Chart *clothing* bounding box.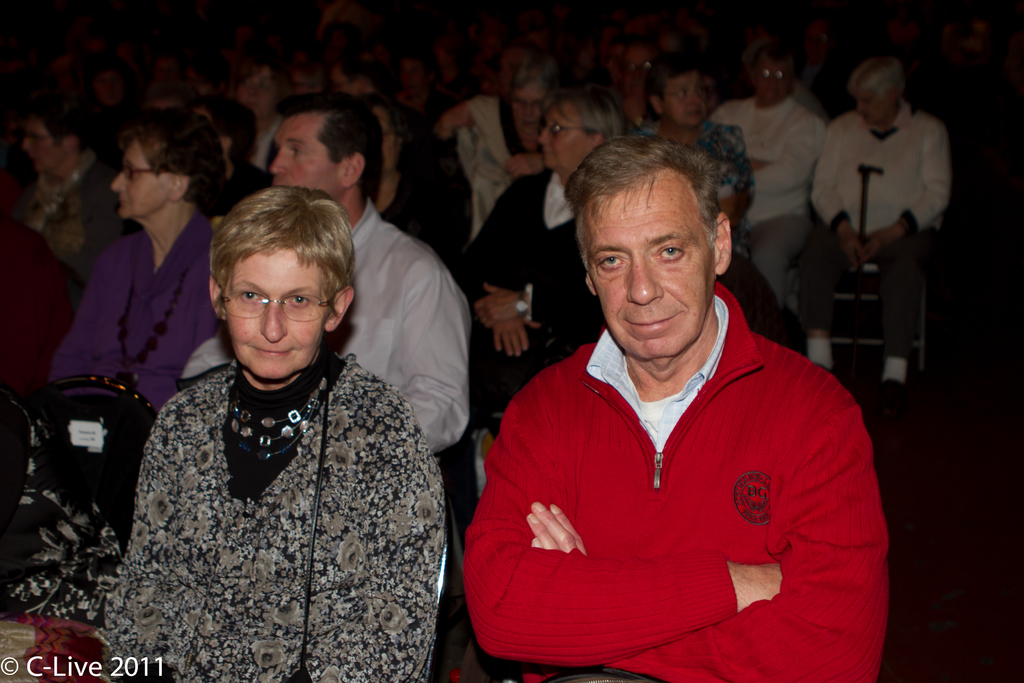
Charted: l=0, t=390, r=122, b=682.
